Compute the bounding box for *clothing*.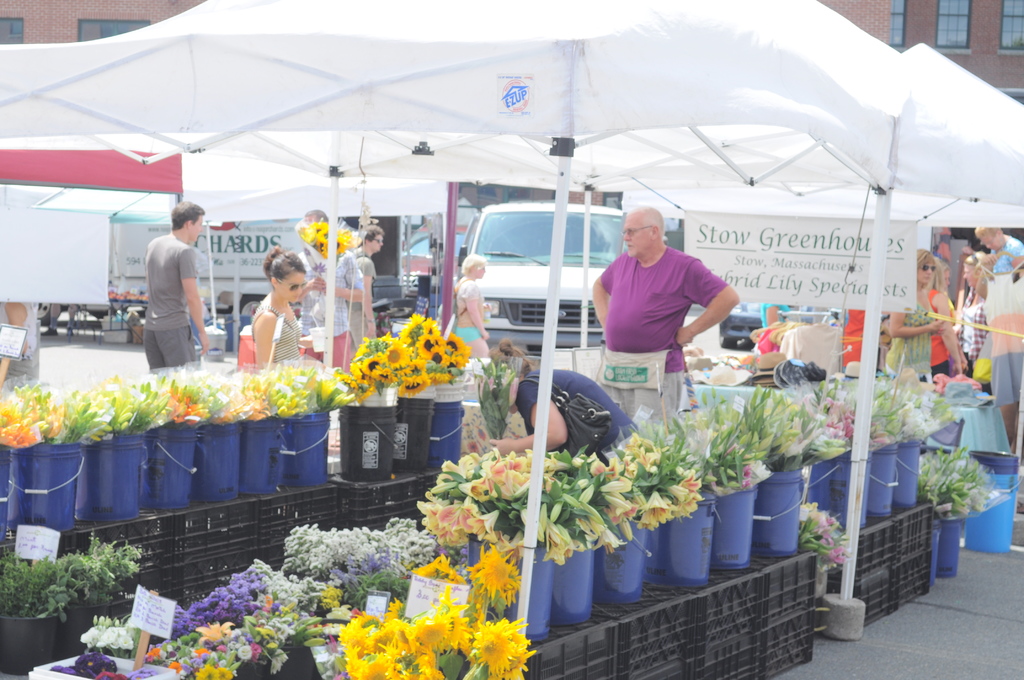
detection(248, 287, 301, 364).
